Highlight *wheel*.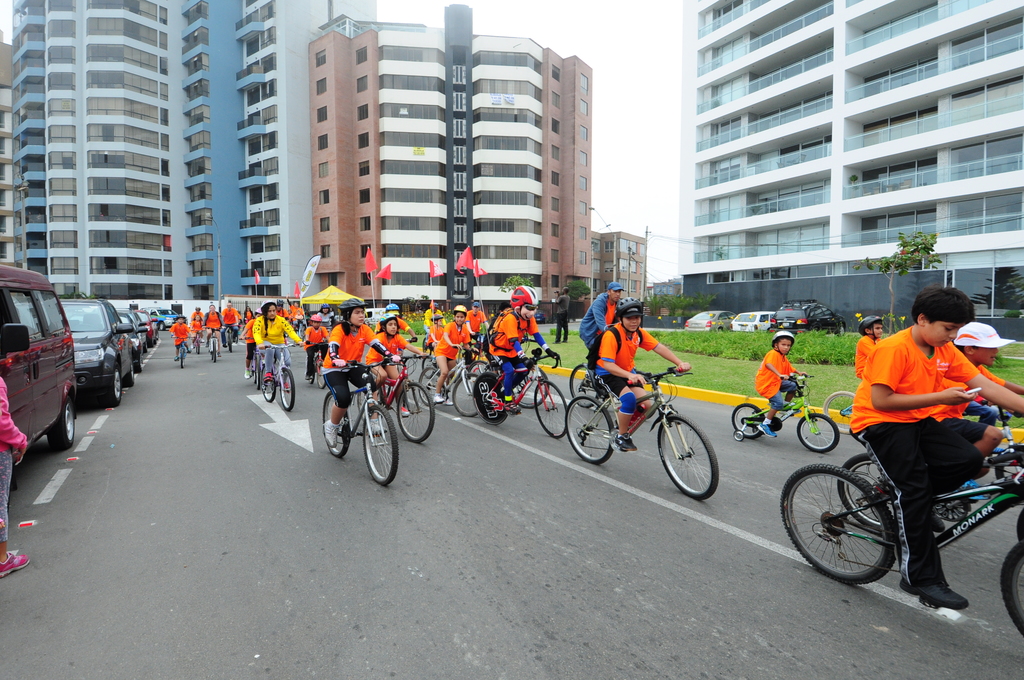
Highlighted region: x1=996 y1=534 x2=1023 y2=631.
